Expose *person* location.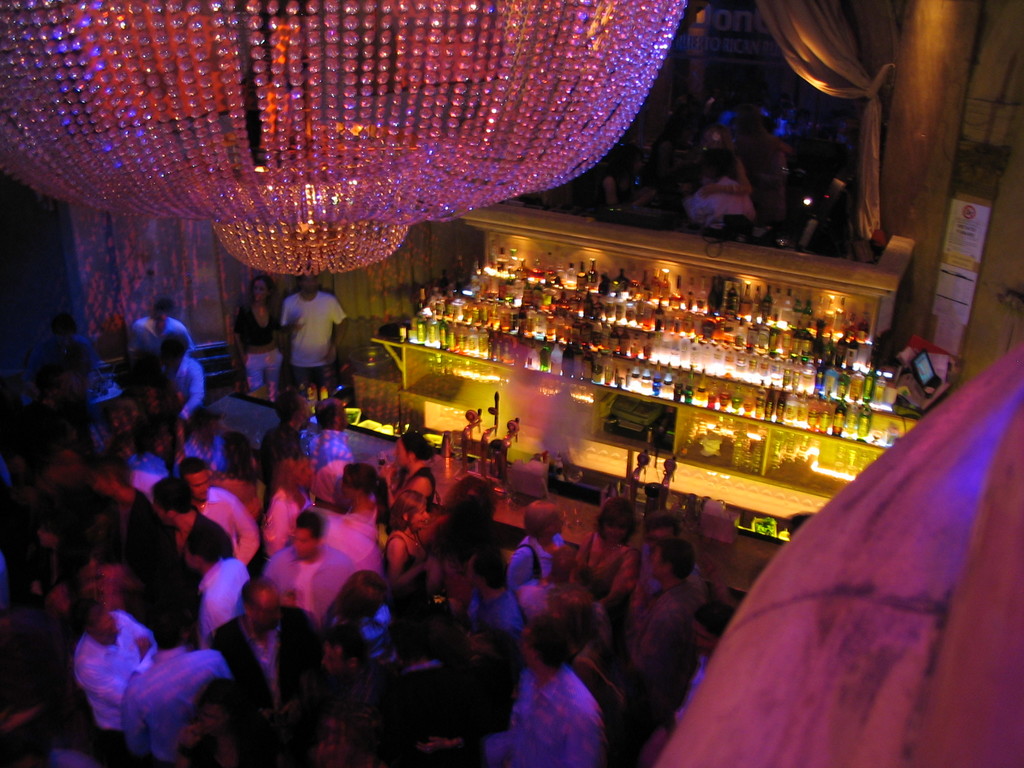
Exposed at <region>622, 549, 697, 722</region>.
